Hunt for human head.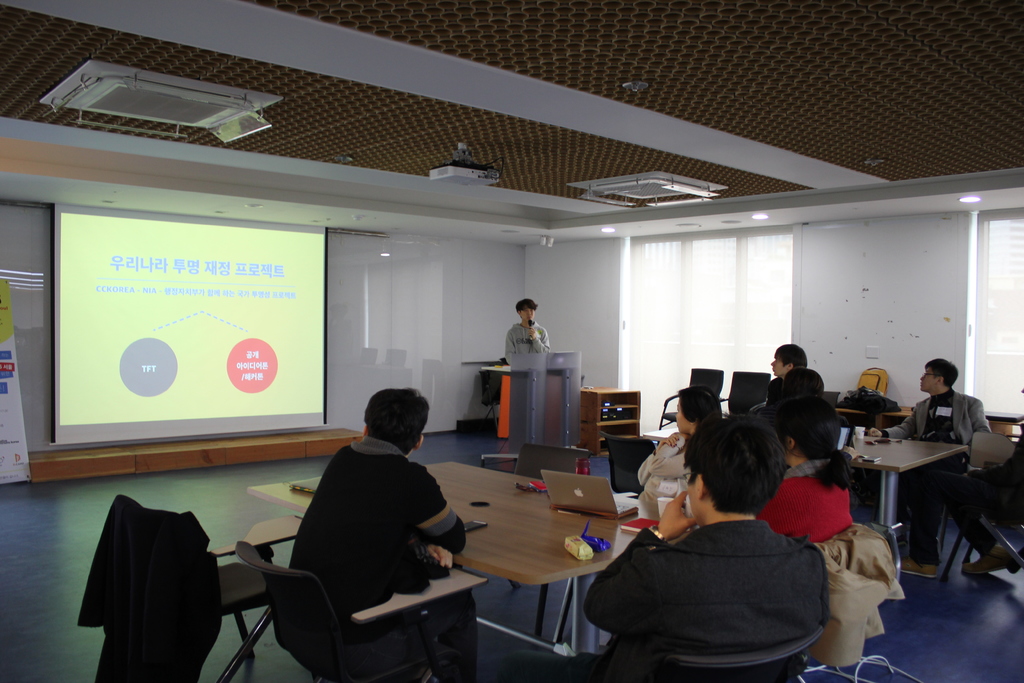
Hunted down at bbox=[777, 363, 824, 399].
